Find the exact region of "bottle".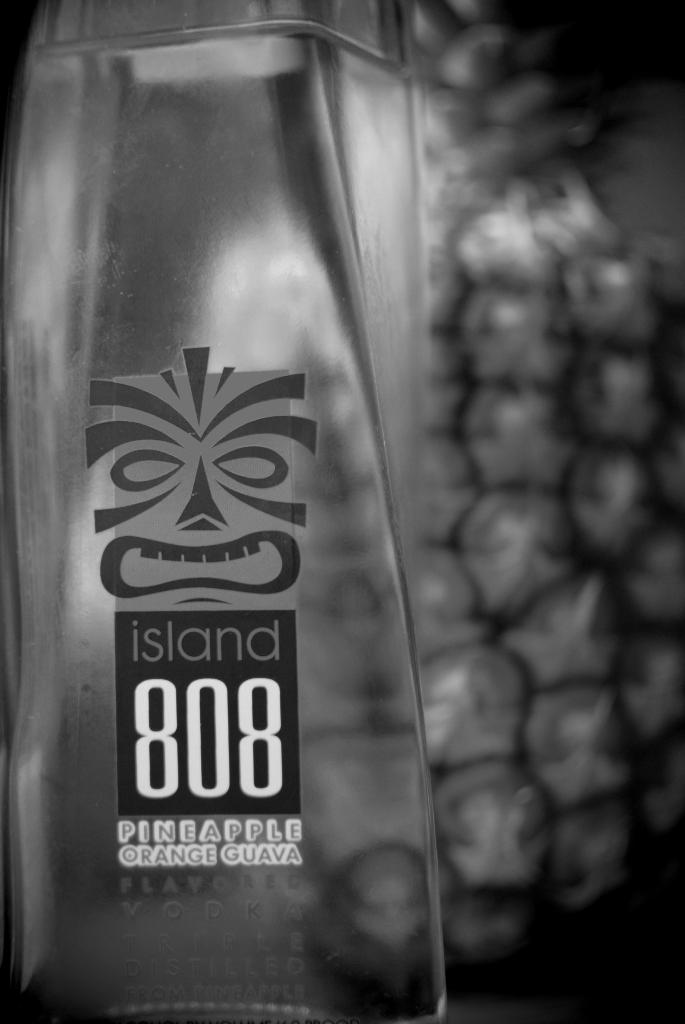
Exact region: BBox(10, 0, 481, 1017).
